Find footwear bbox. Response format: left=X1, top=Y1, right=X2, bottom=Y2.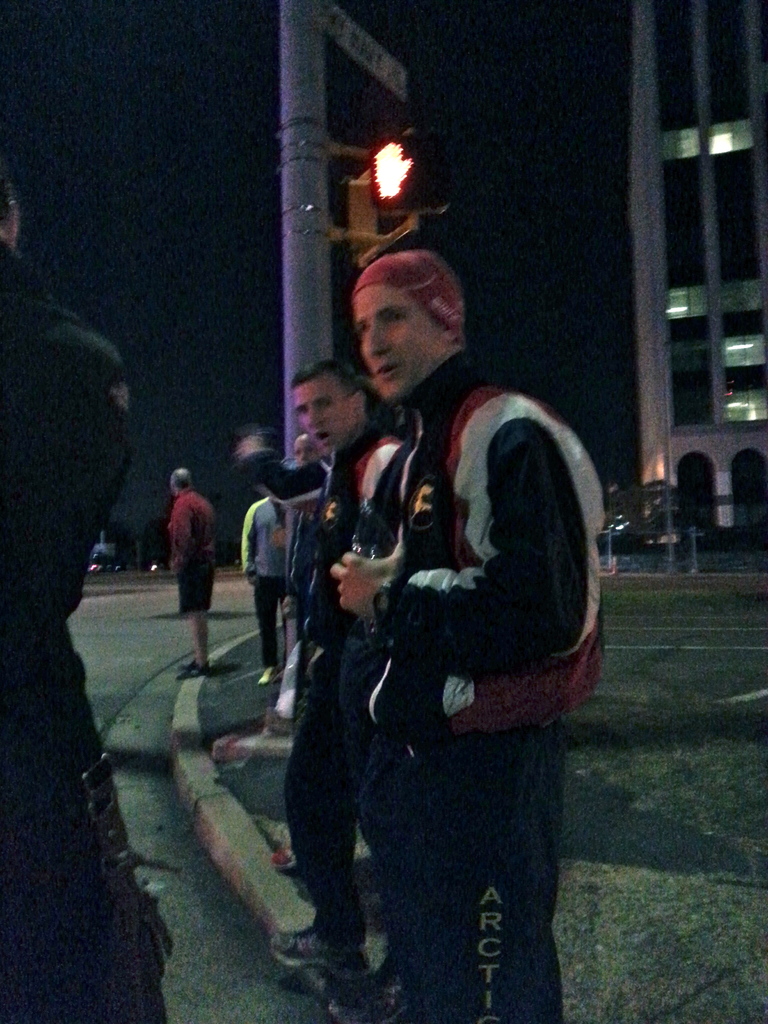
left=269, top=921, right=376, bottom=979.
